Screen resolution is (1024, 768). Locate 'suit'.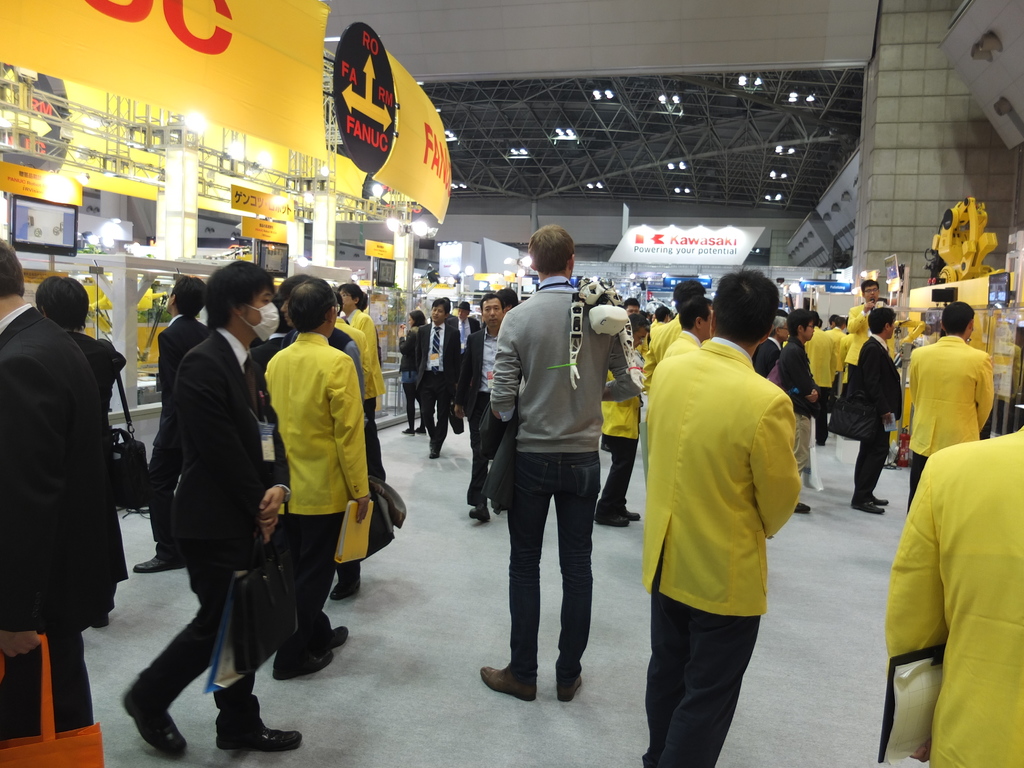
779:308:787:320.
